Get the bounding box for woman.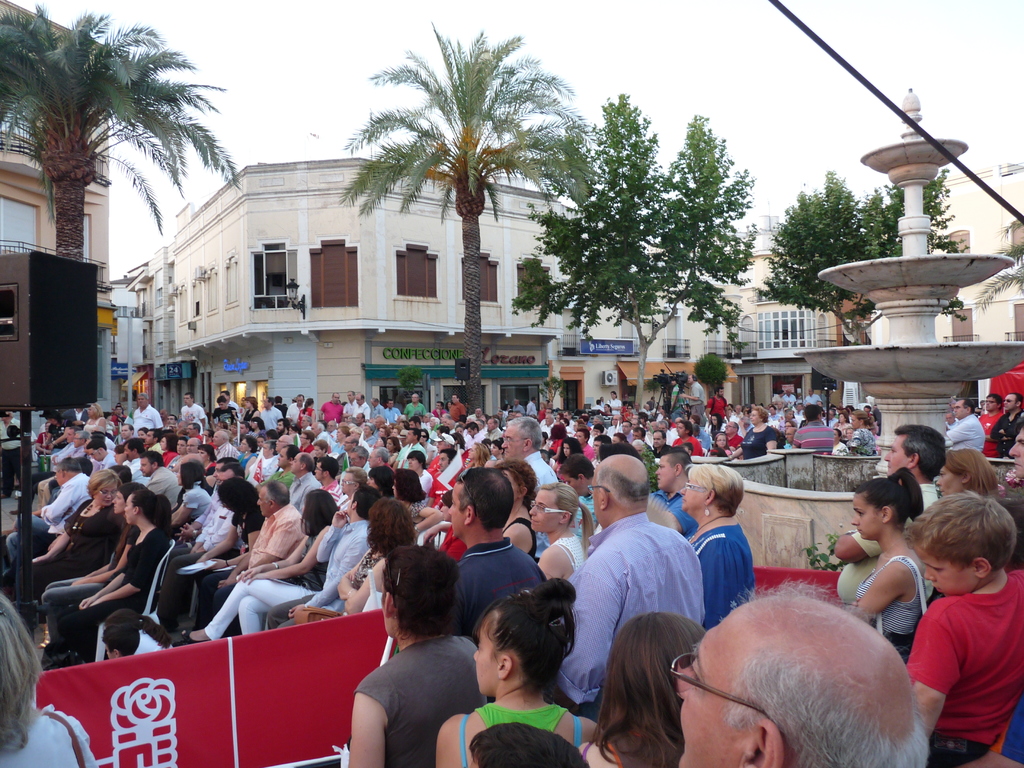
<bbox>575, 610, 708, 767</bbox>.
